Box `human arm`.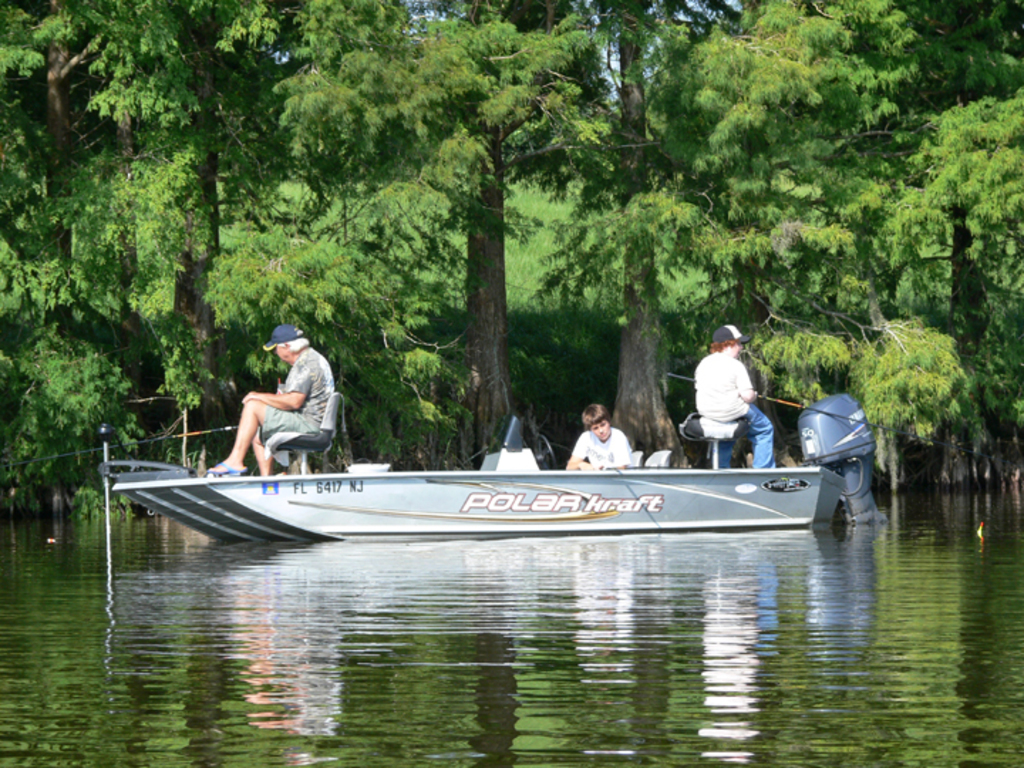
694, 368, 707, 405.
